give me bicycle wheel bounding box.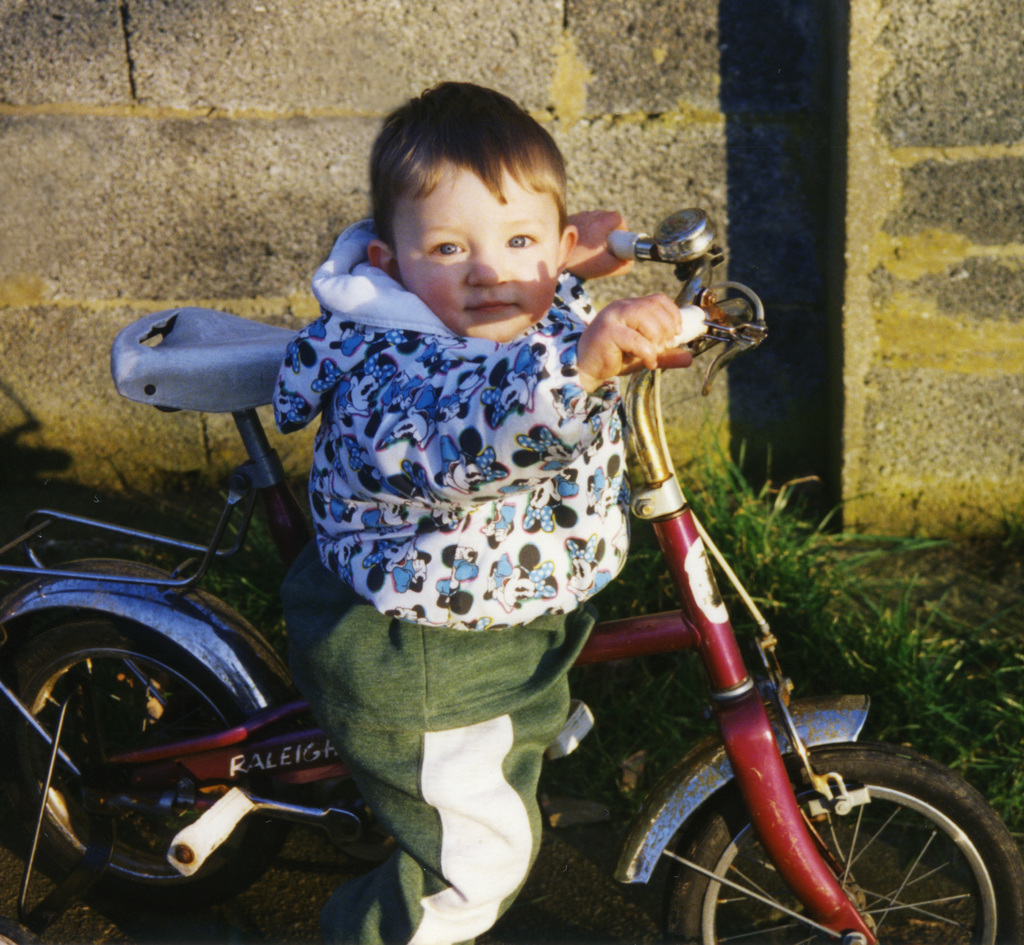
4, 613, 287, 918.
